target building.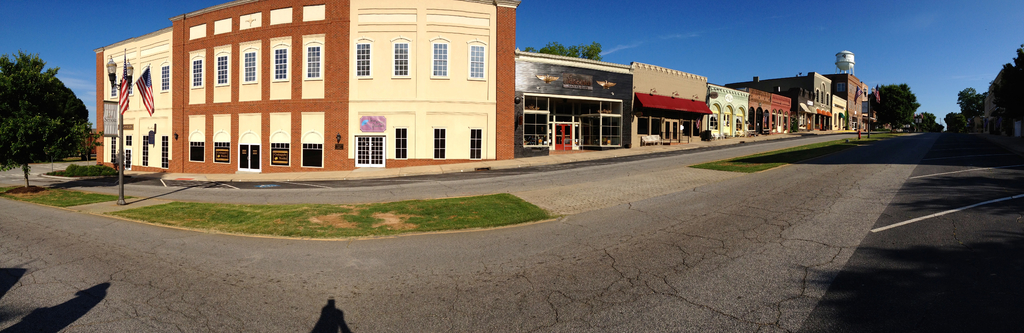
Target region: (left=63, top=0, right=525, bottom=185).
